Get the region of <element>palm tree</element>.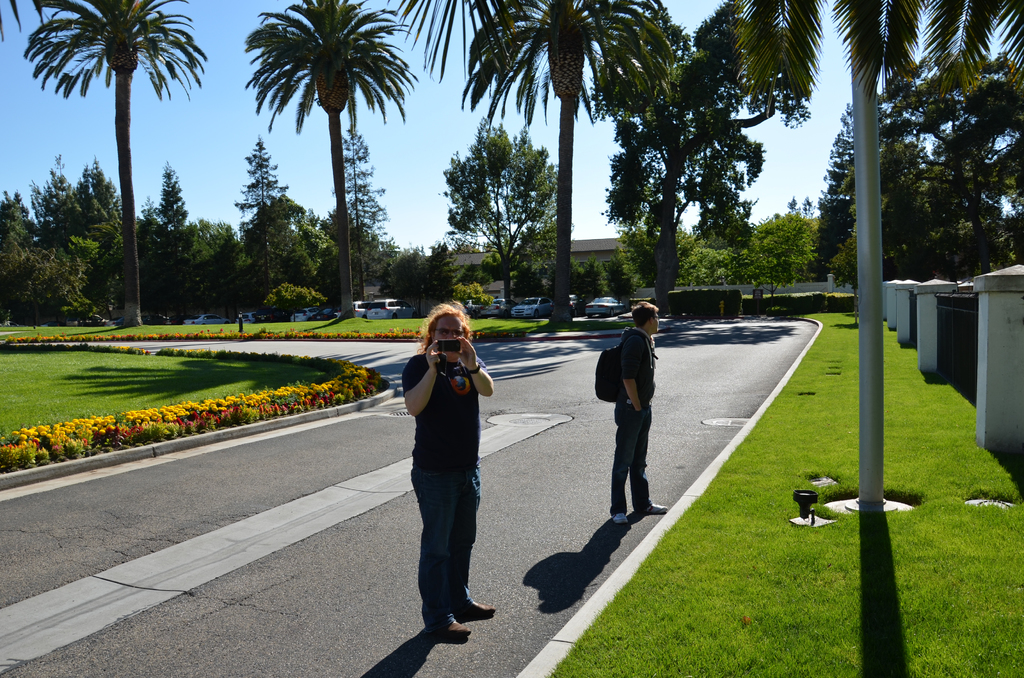
<region>489, 0, 650, 281</region>.
